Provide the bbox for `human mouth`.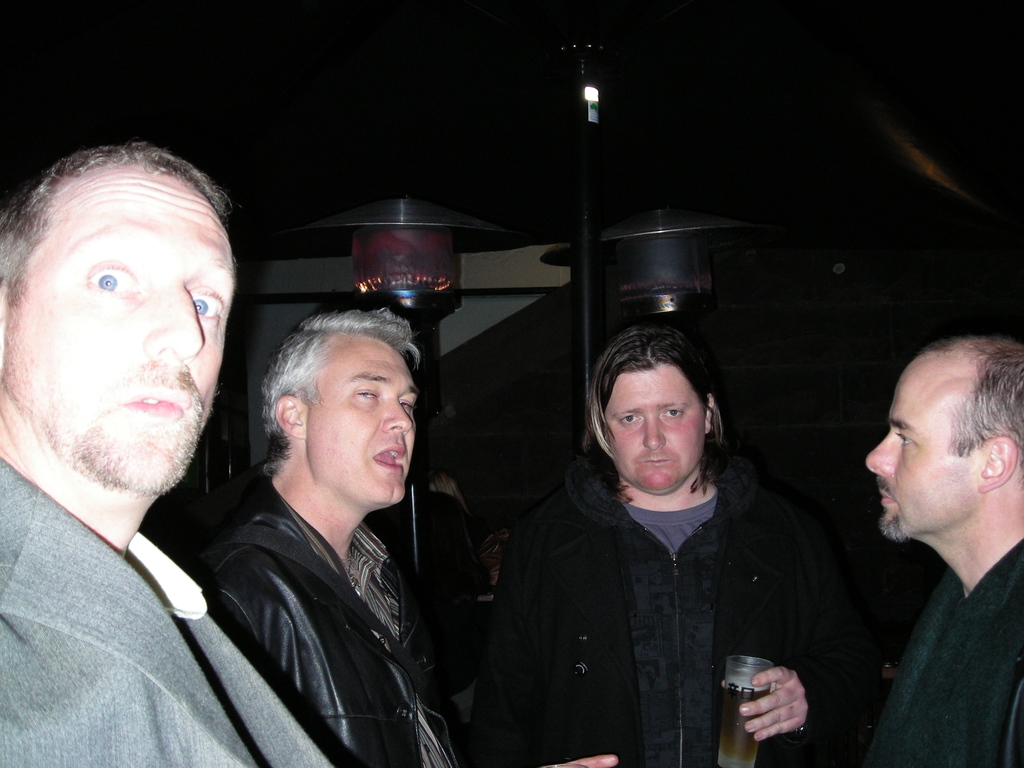
rect(370, 445, 408, 472).
